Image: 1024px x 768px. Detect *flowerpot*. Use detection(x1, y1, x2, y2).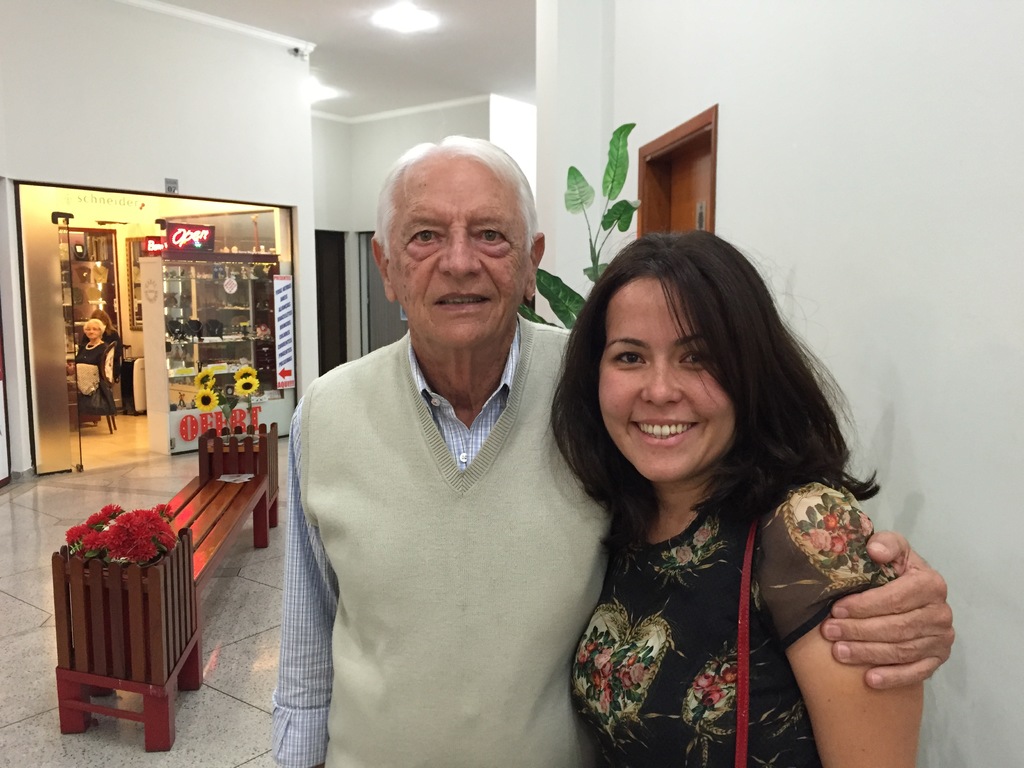
detection(212, 427, 268, 455).
